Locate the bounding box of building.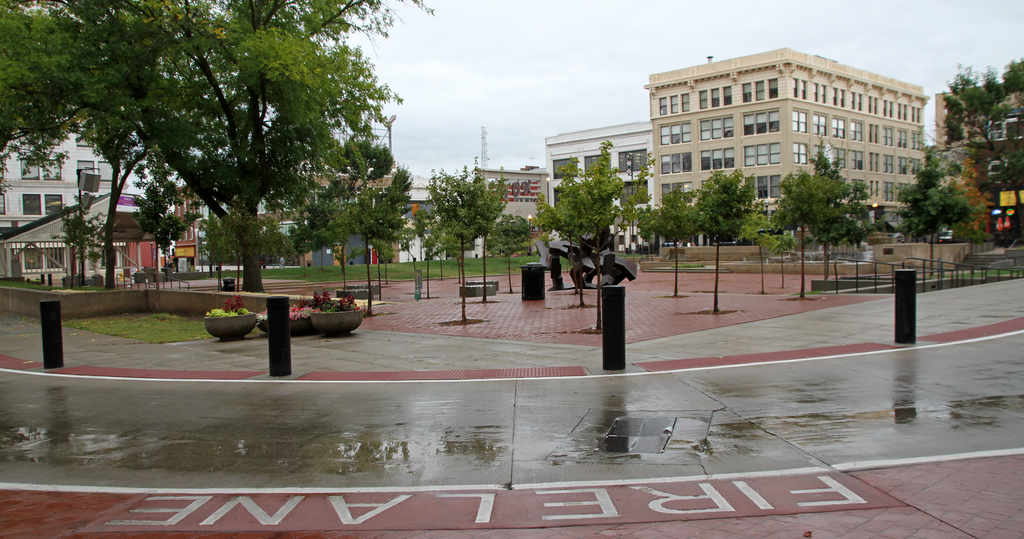
Bounding box: box(645, 55, 929, 244).
